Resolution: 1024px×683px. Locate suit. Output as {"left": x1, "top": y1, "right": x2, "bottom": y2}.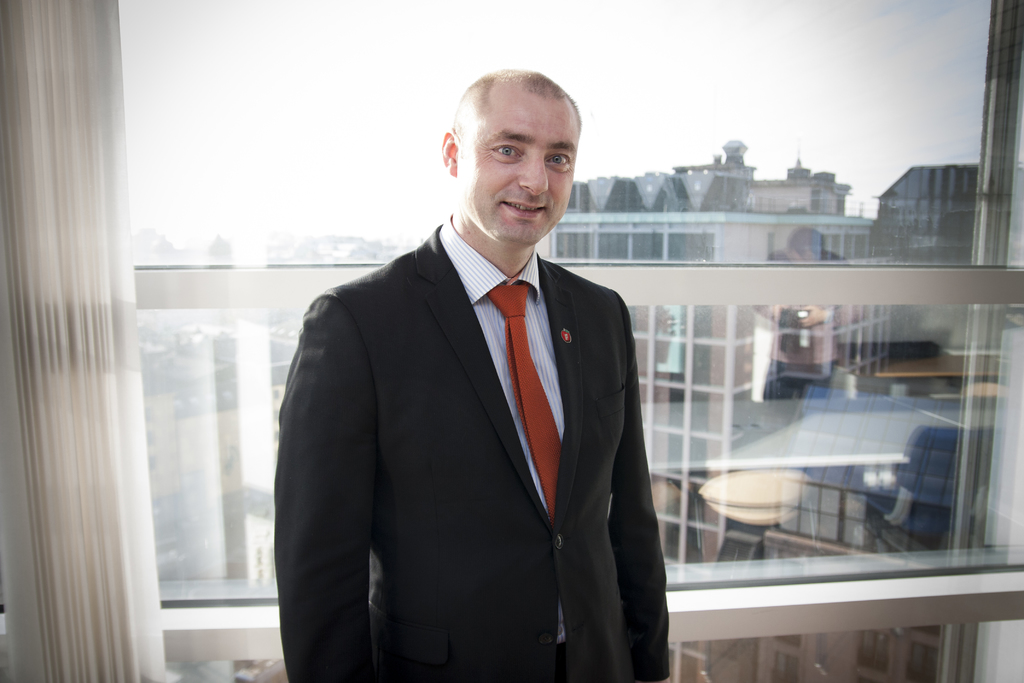
{"left": 269, "top": 119, "right": 682, "bottom": 680}.
